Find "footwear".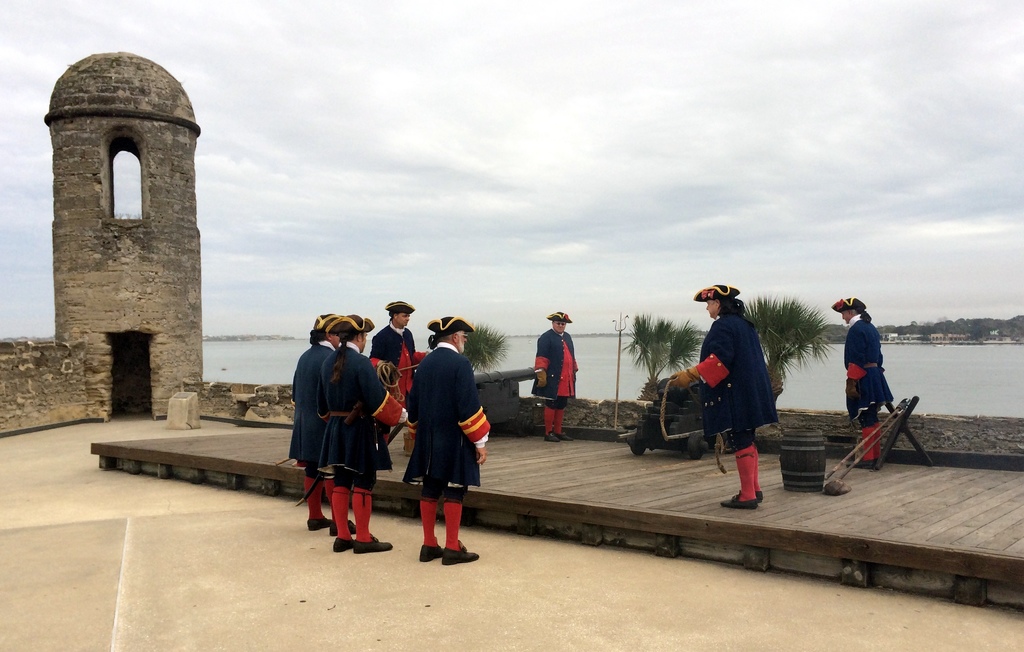
box=[329, 521, 358, 541].
